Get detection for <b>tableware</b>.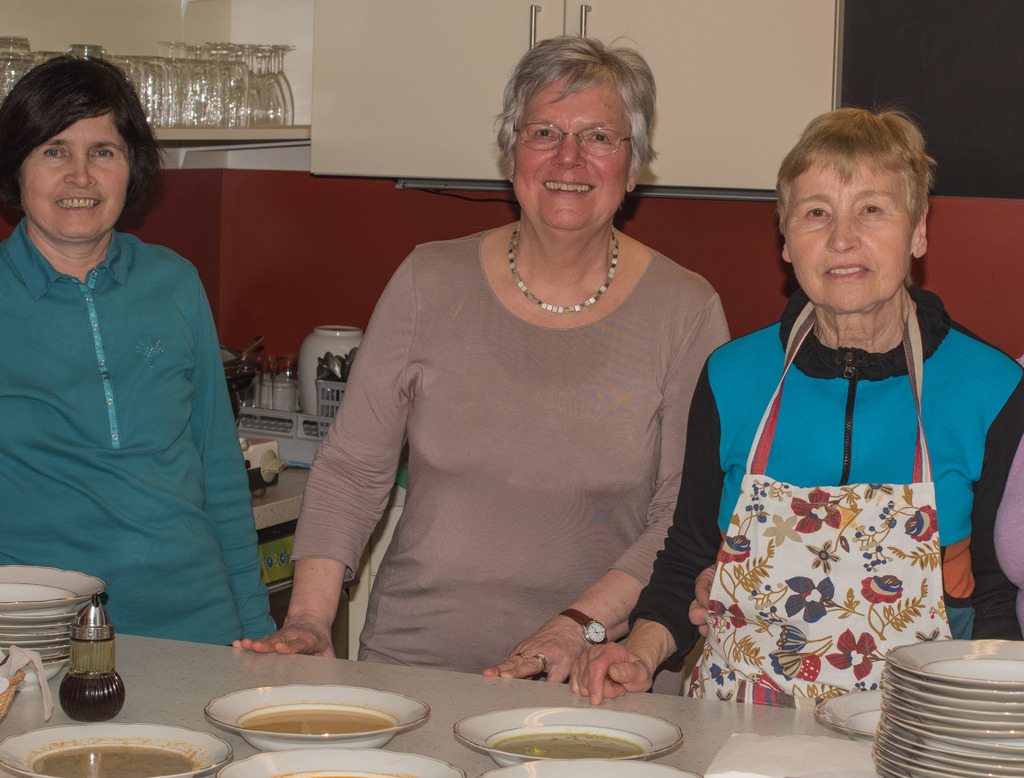
Detection: <region>450, 699, 680, 769</region>.
